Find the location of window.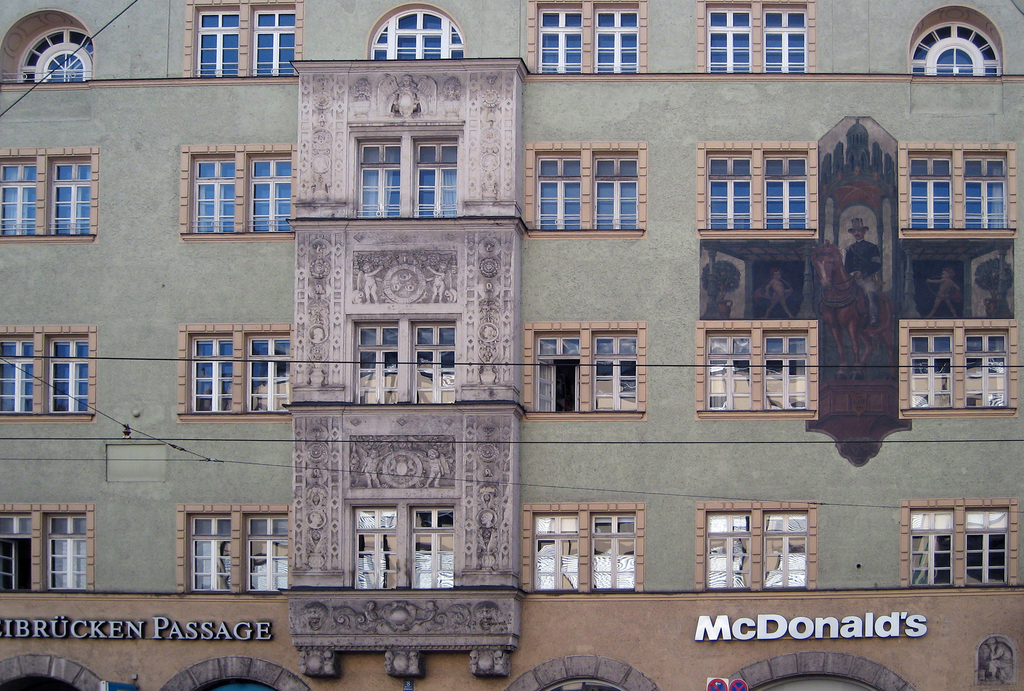
Location: bbox(895, 142, 1021, 238).
